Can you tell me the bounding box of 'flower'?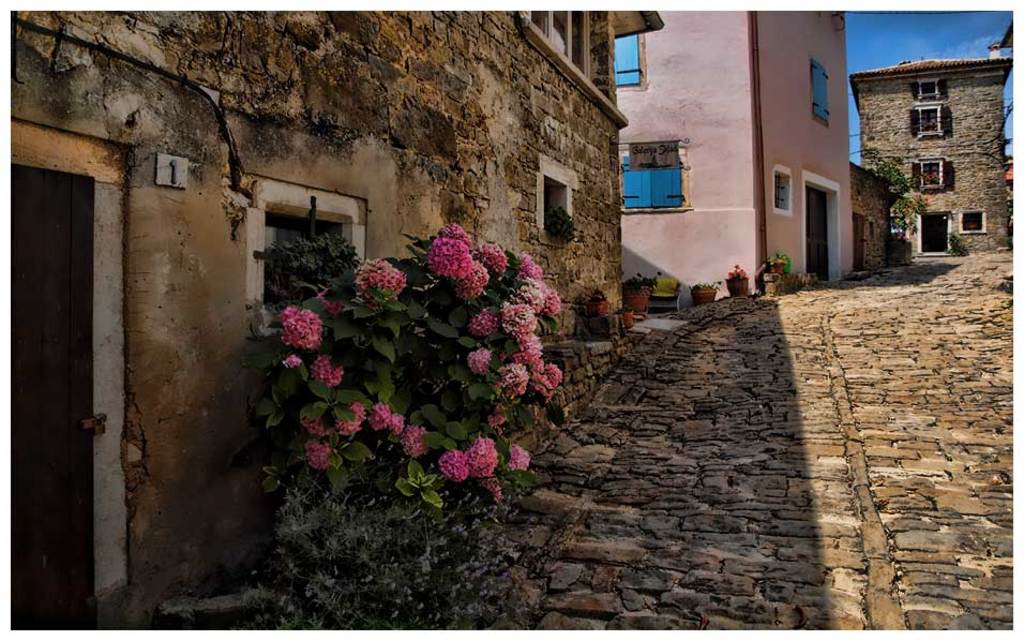
locate(513, 436, 529, 462).
